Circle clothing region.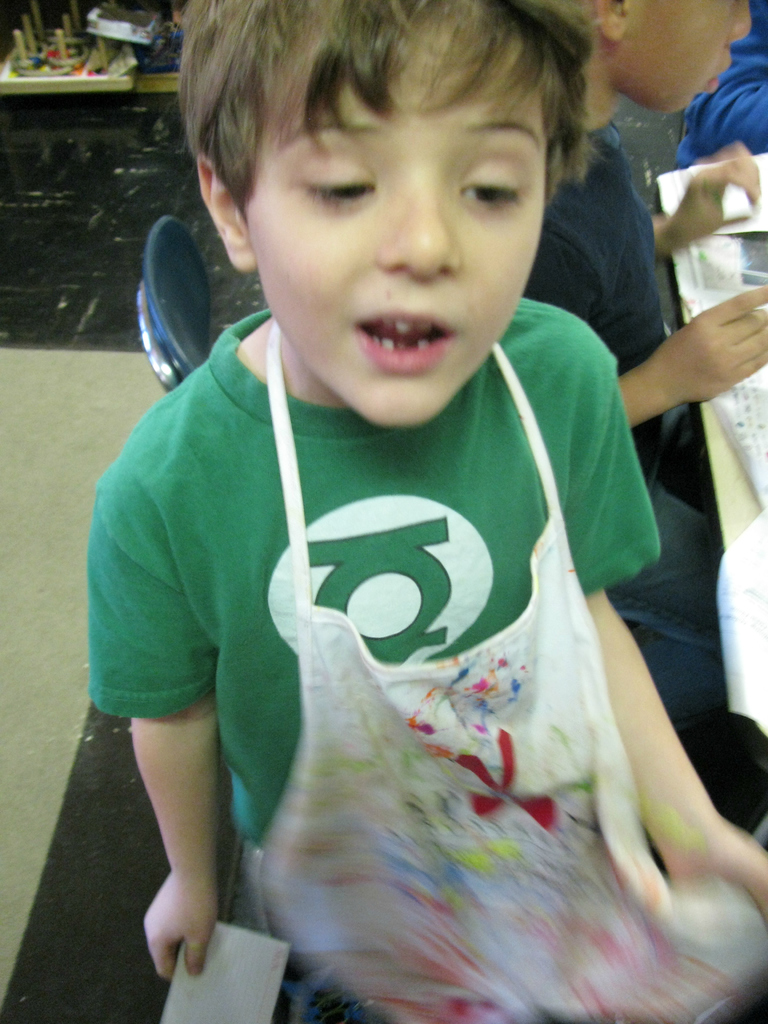
Region: left=102, top=225, right=724, bottom=1005.
